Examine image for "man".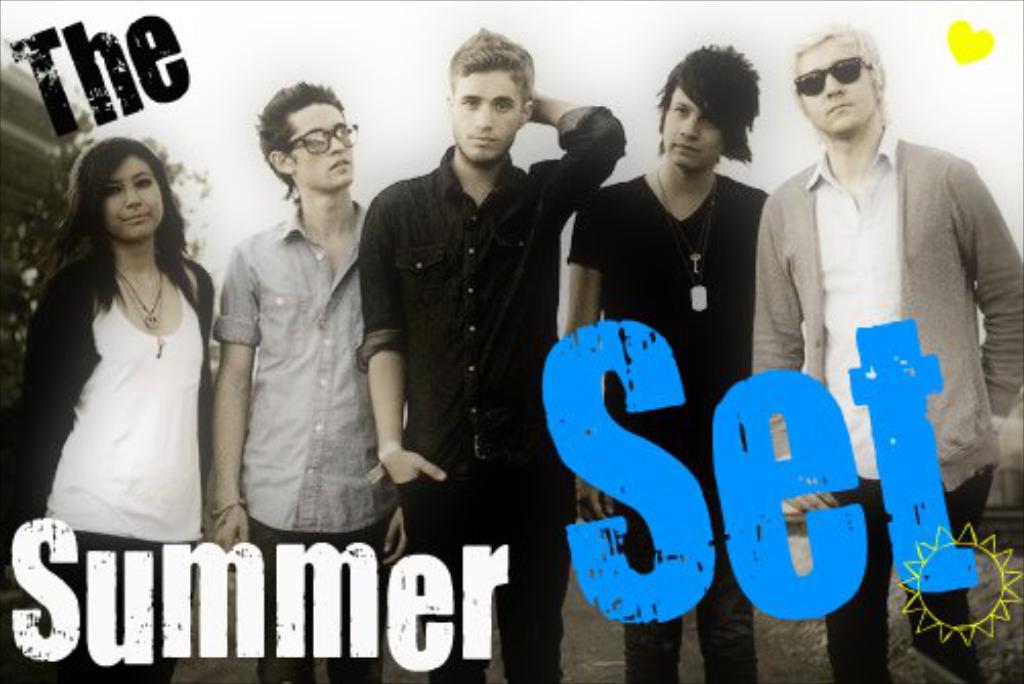
Examination result: rect(356, 27, 627, 682).
